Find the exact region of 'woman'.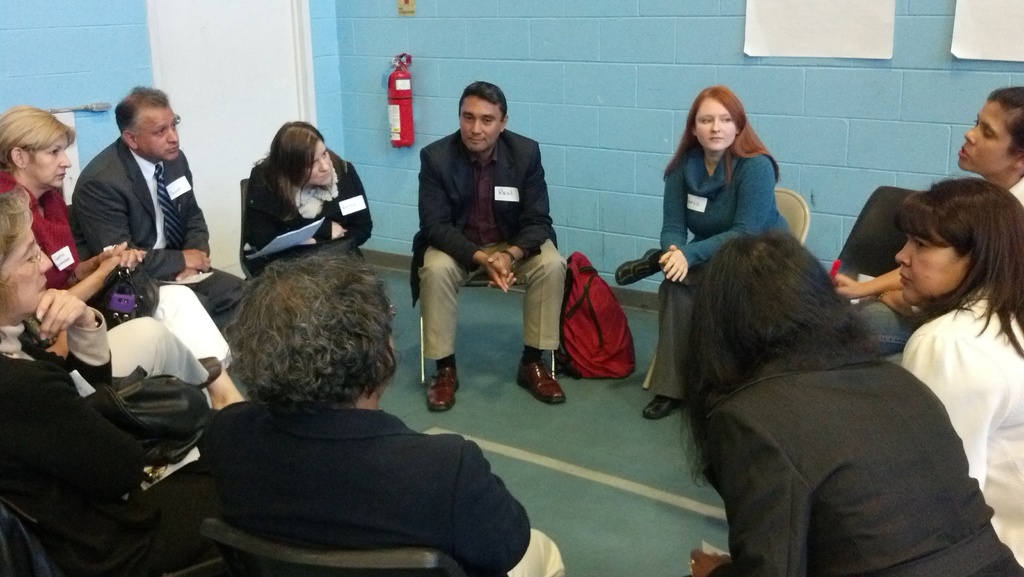
Exact region: box(892, 174, 1023, 573).
